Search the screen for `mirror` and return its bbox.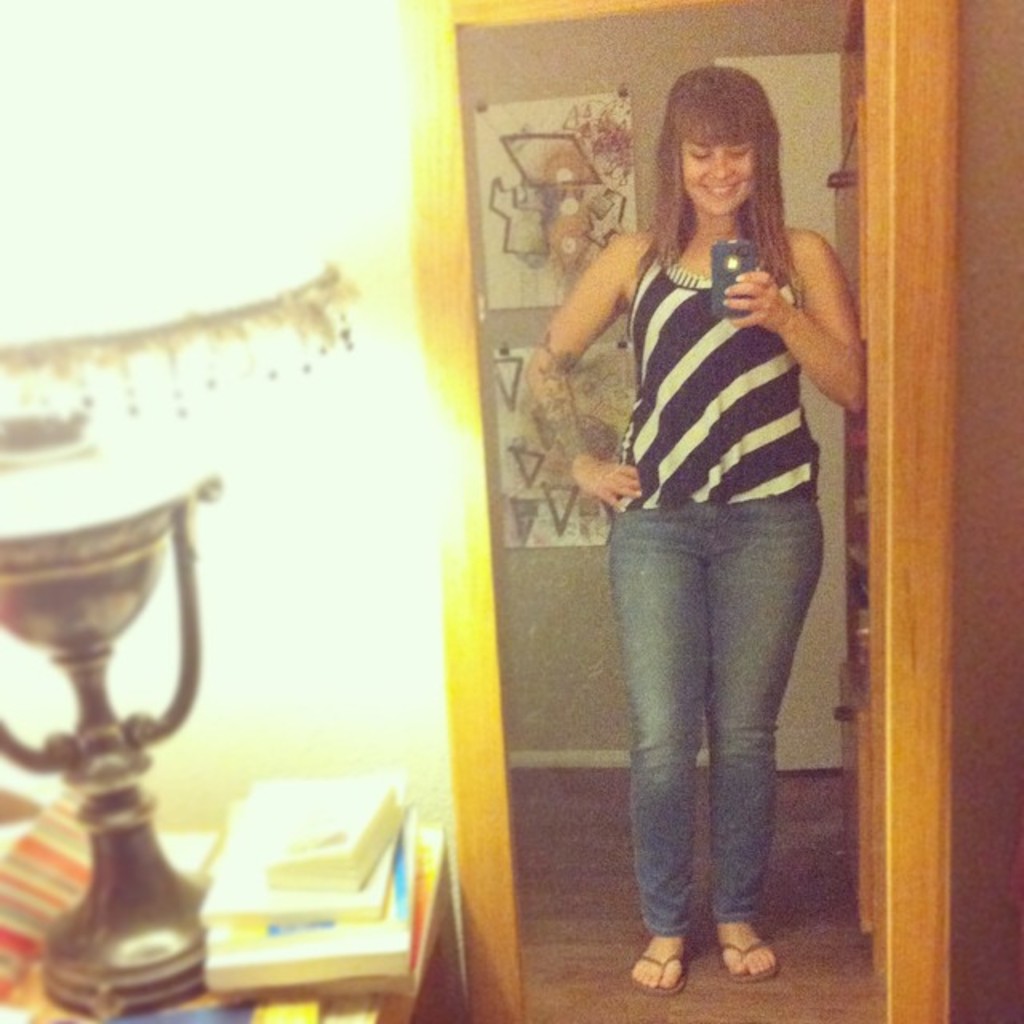
Found: bbox=(453, 0, 888, 1022).
